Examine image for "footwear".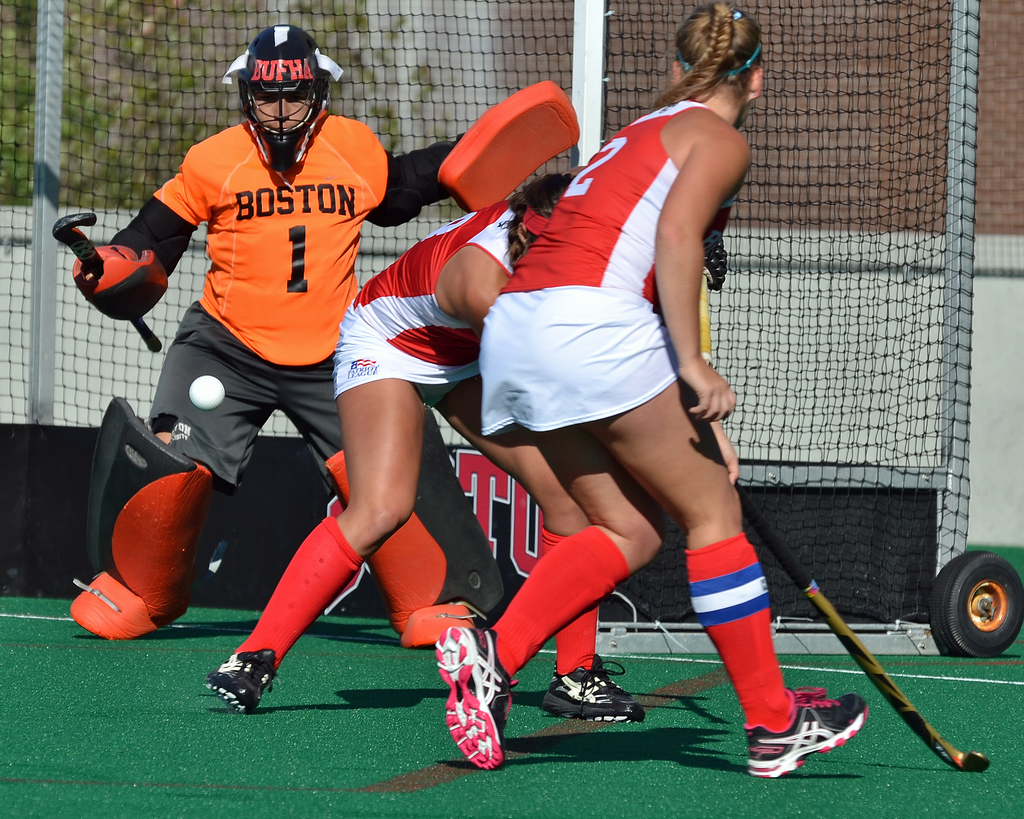
Examination result: x1=436 y1=626 x2=519 y2=774.
